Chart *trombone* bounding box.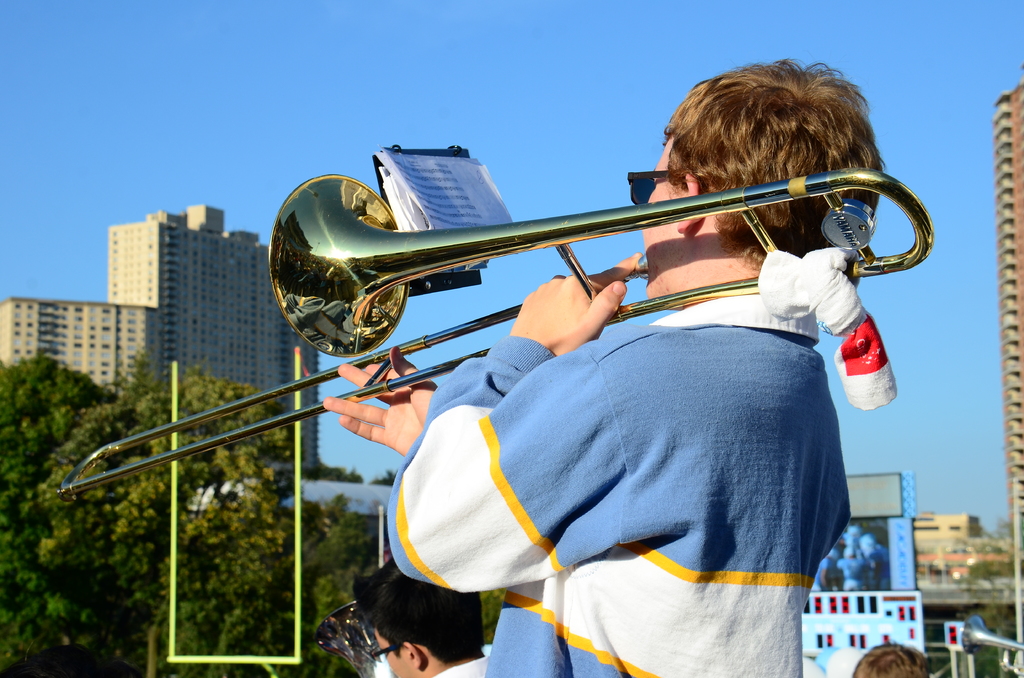
Charted: bbox=(54, 174, 934, 487).
